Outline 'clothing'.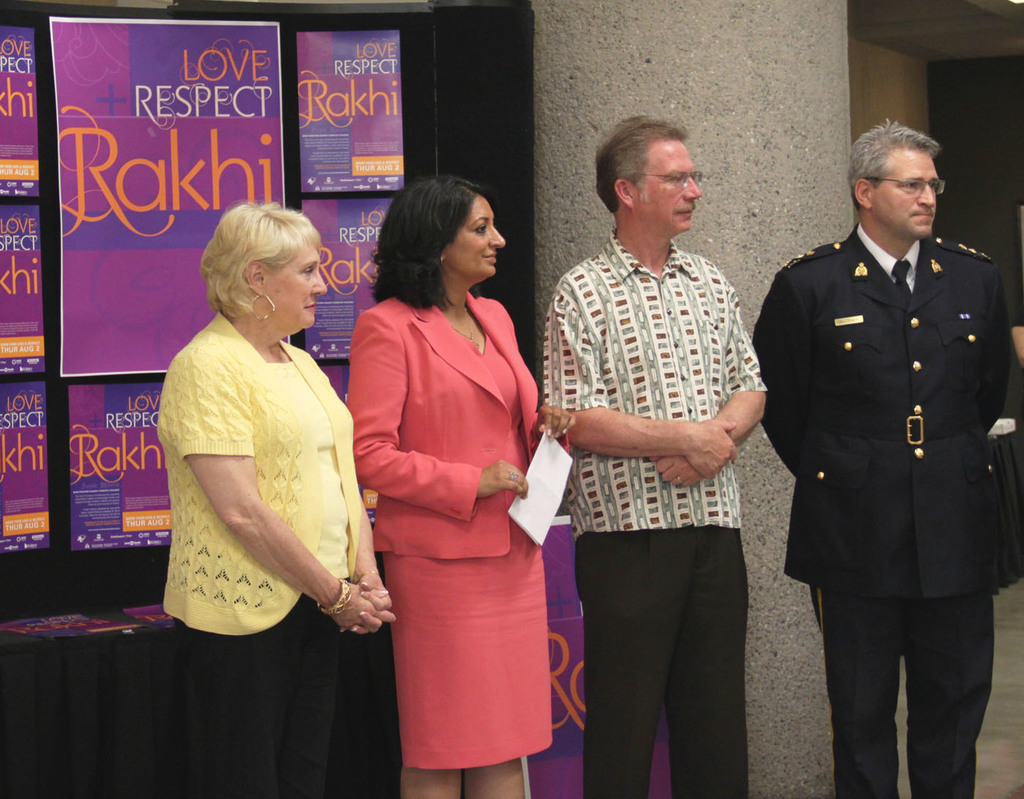
Outline: bbox=[177, 596, 336, 798].
